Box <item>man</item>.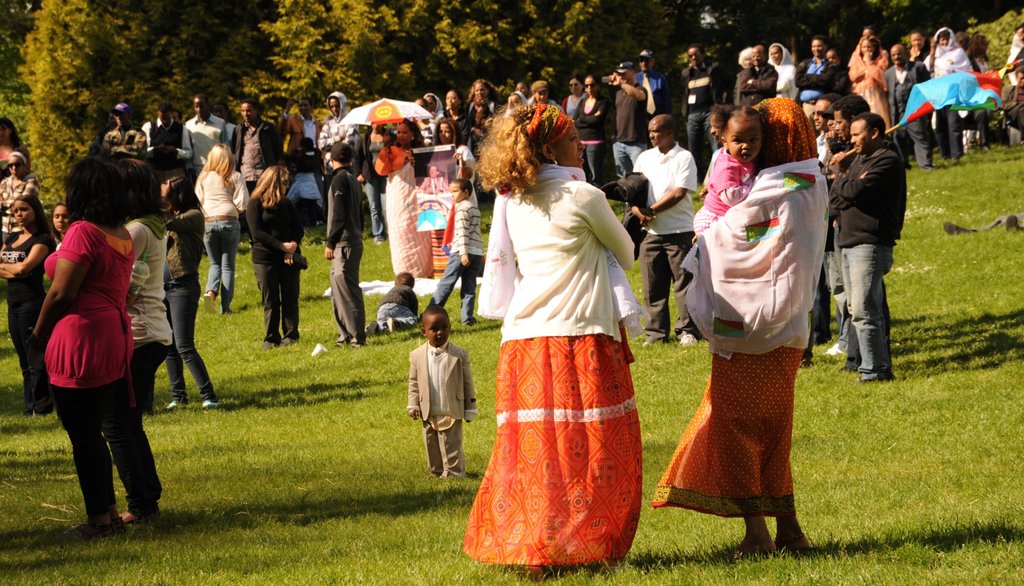
[left=737, top=44, right=777, bottom=108].
